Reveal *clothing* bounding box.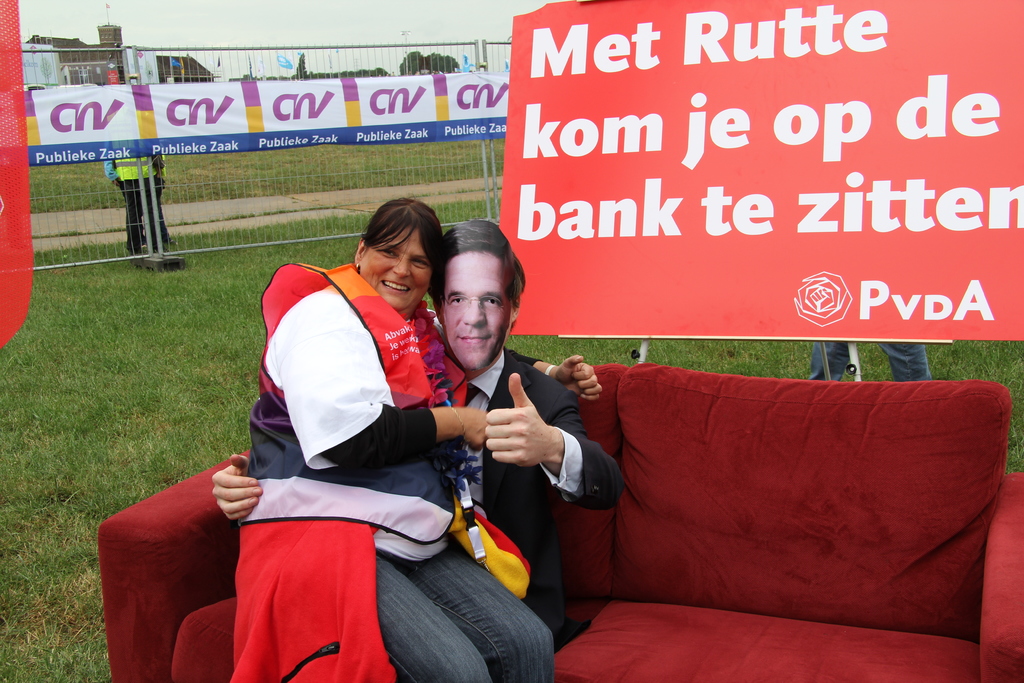
Revealed: <box>815,338,865,384</box>.
